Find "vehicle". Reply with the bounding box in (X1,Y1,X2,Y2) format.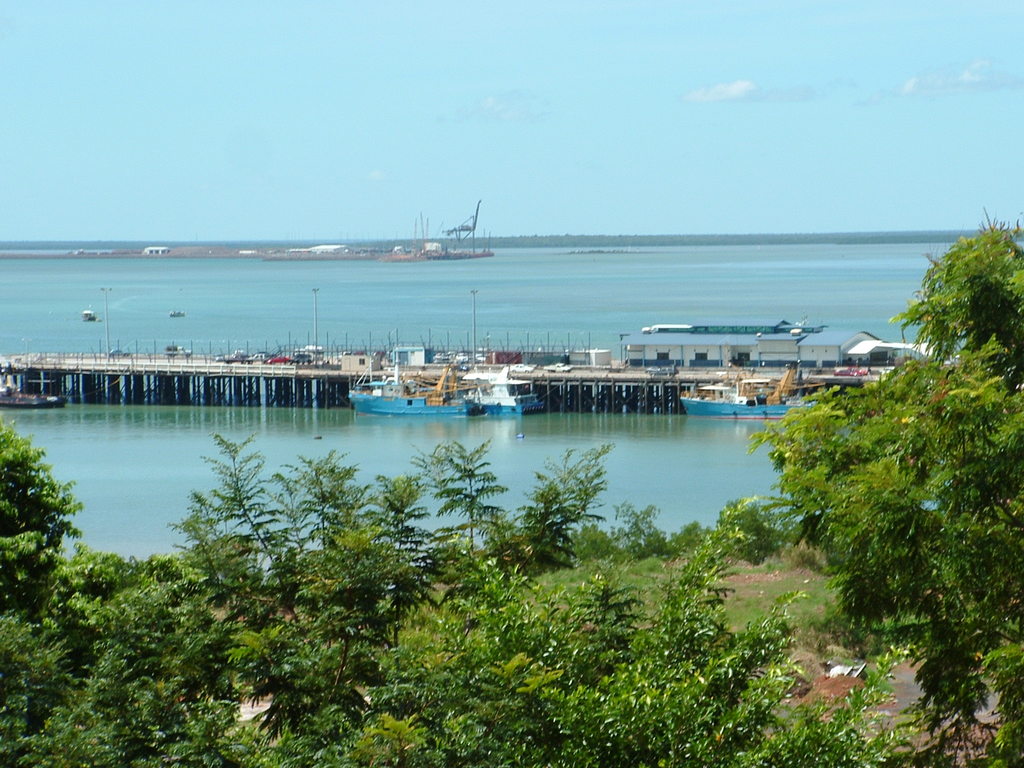
(335,361,493,417).
